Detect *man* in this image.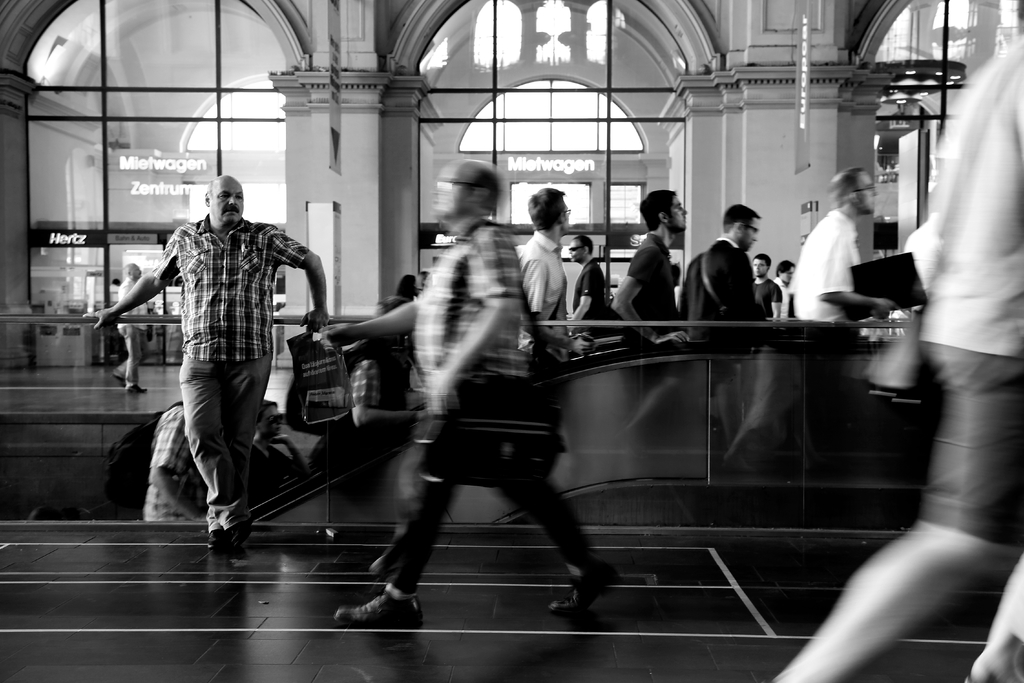
Detection: 122:142:298:563.
